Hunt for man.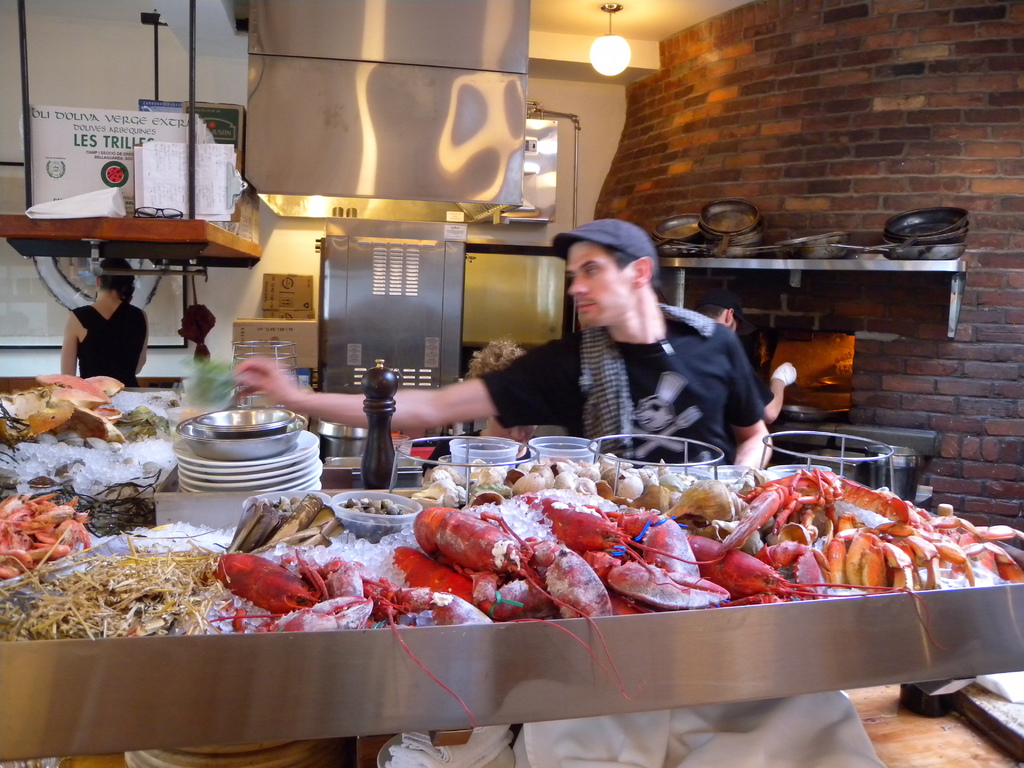
Hunted down at <box>231,216,773,472</box>.
